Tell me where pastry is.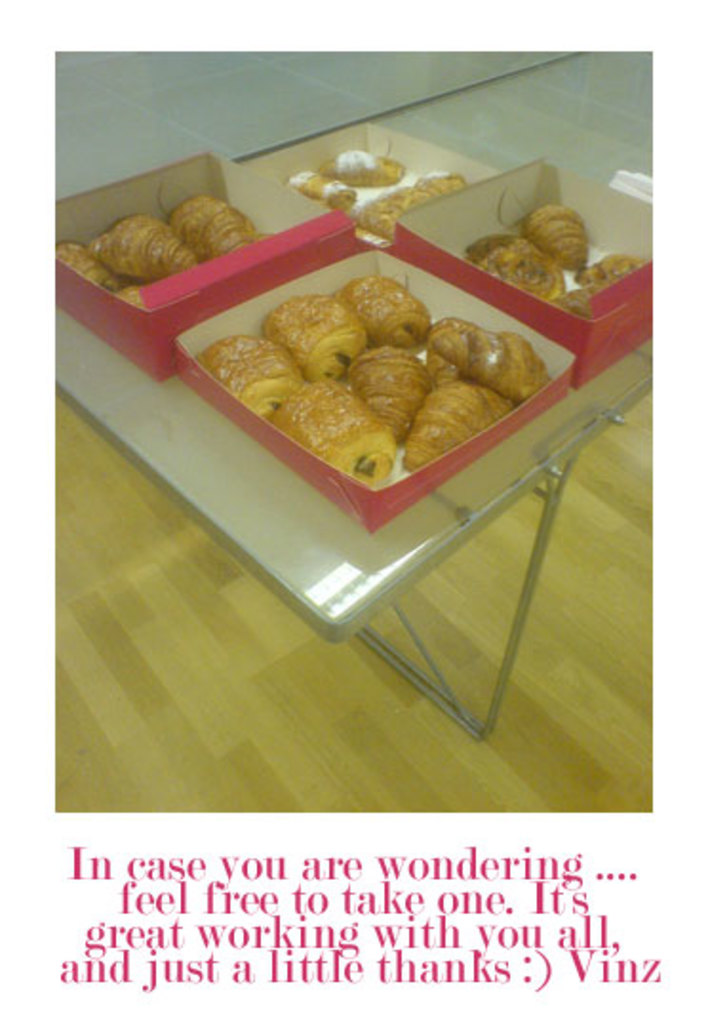
pastry is at 325:150:405:187.
